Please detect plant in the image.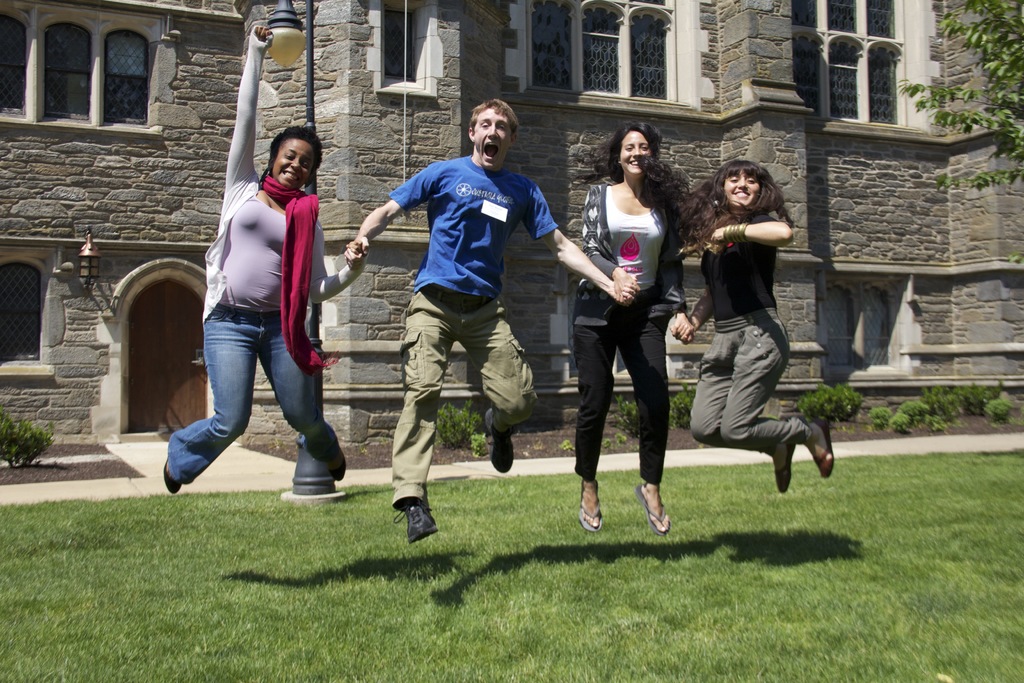
select_region(672, 386, 696, 429).
